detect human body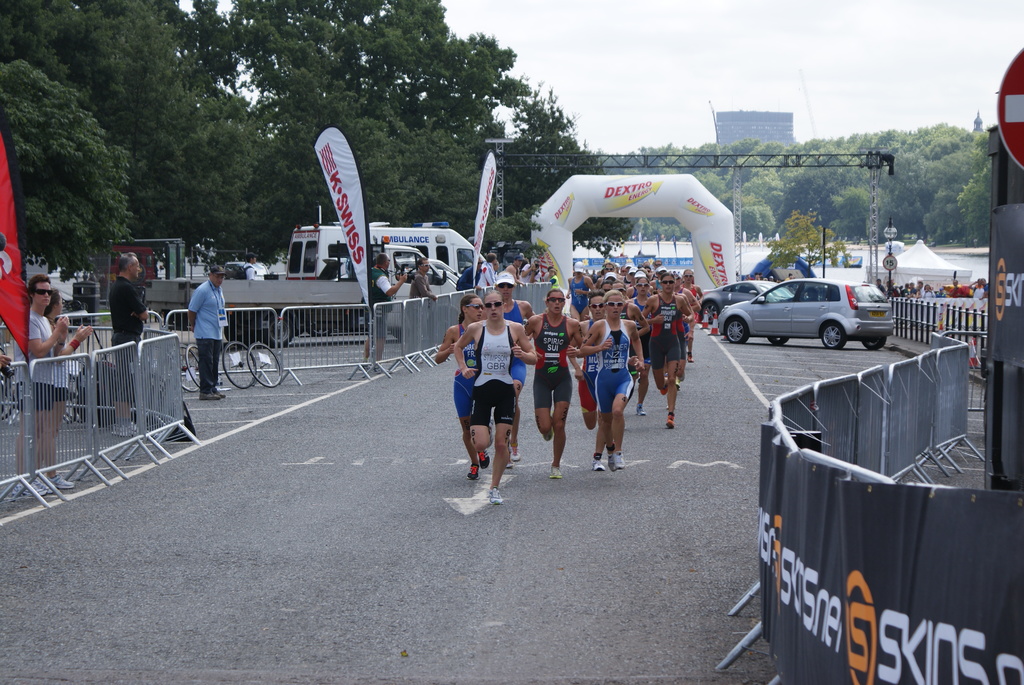
box(47, 315, 95, 489)
